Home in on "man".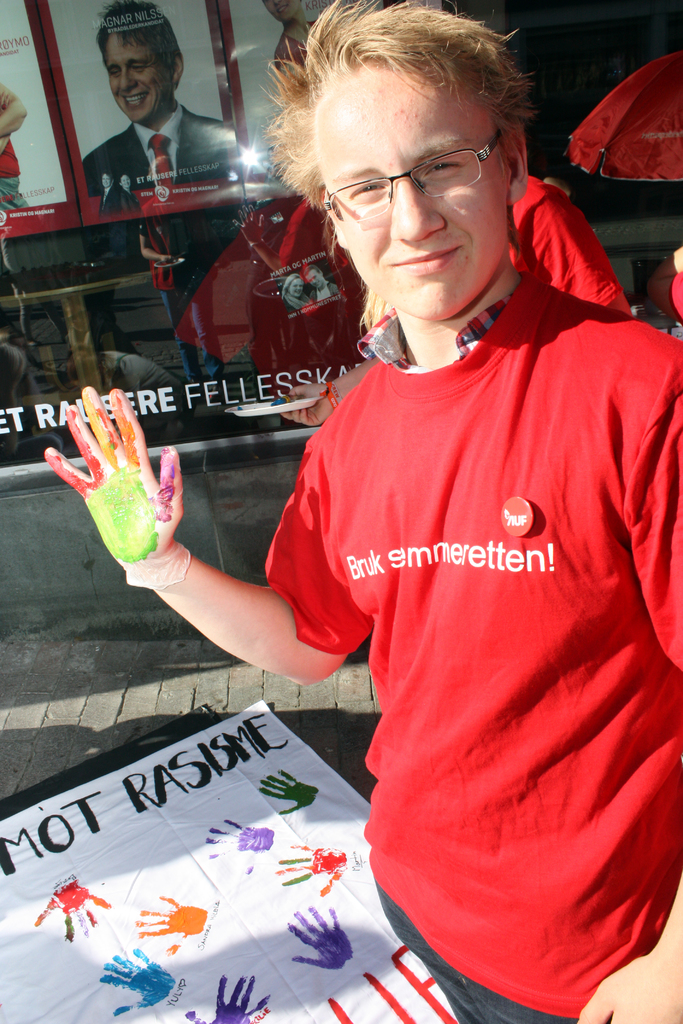
Homed in at (left=38, top=0, right=682, bottom=1023).
